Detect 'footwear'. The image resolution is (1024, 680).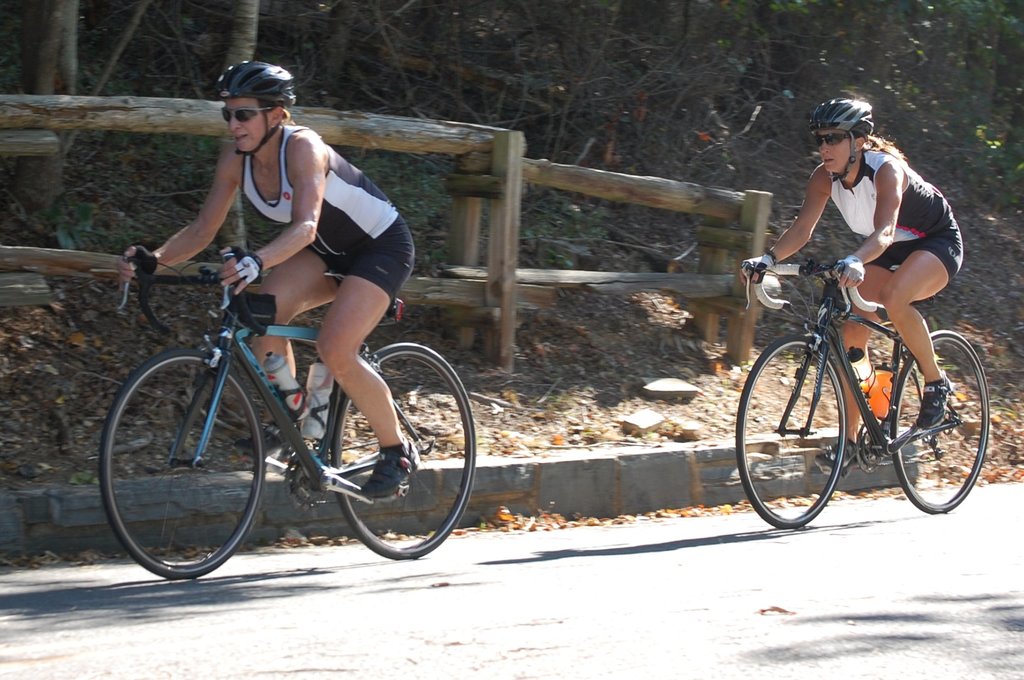
Rect(364, 437, 421, 495).
